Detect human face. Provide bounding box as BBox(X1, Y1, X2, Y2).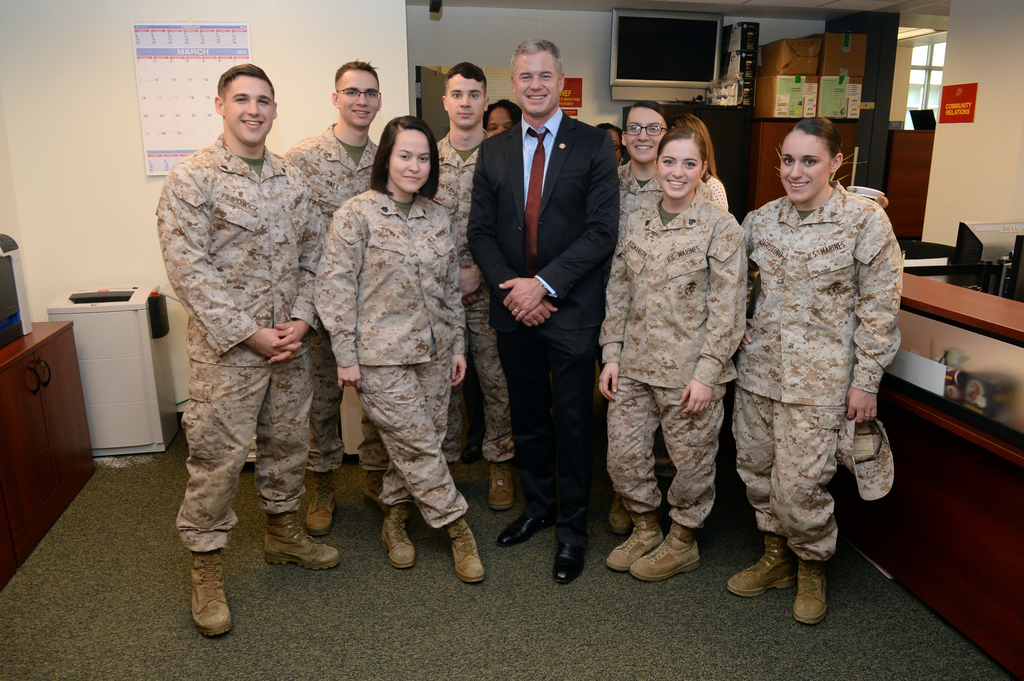
BBox(626, 103, 667, 164).
